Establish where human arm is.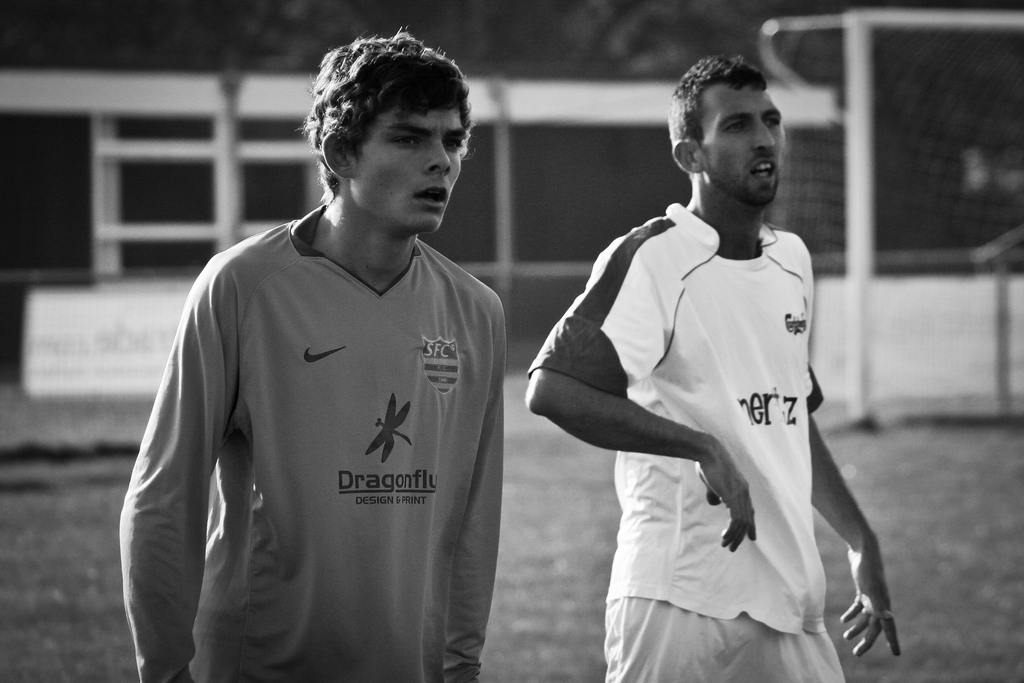
Established at (447, 302, 493, 682).
